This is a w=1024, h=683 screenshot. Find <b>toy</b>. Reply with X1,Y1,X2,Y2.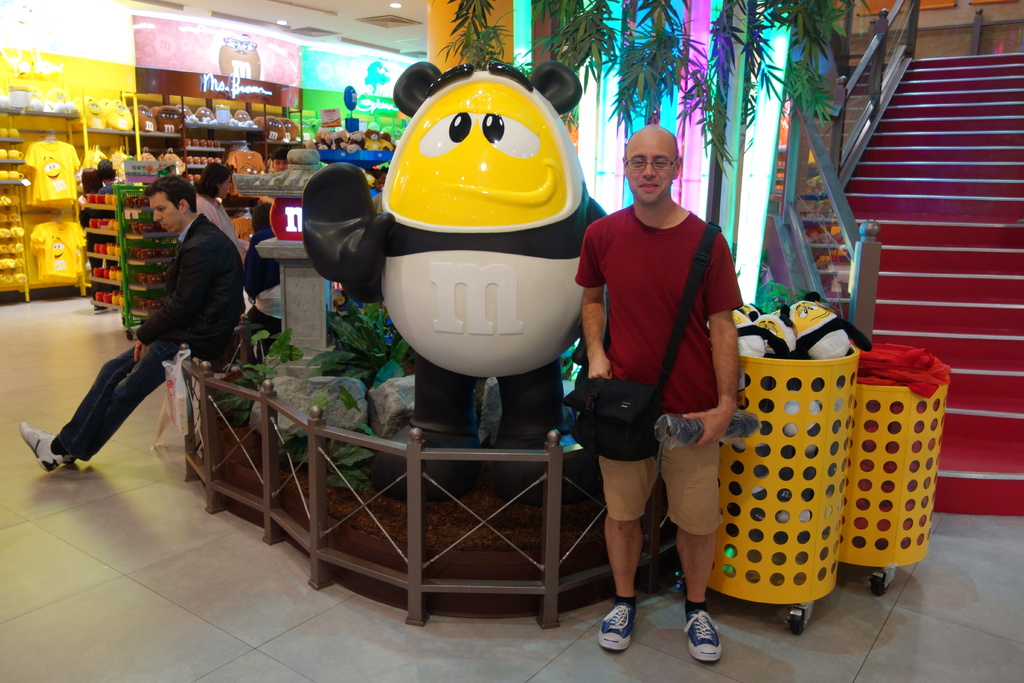
232,110,252,122.
